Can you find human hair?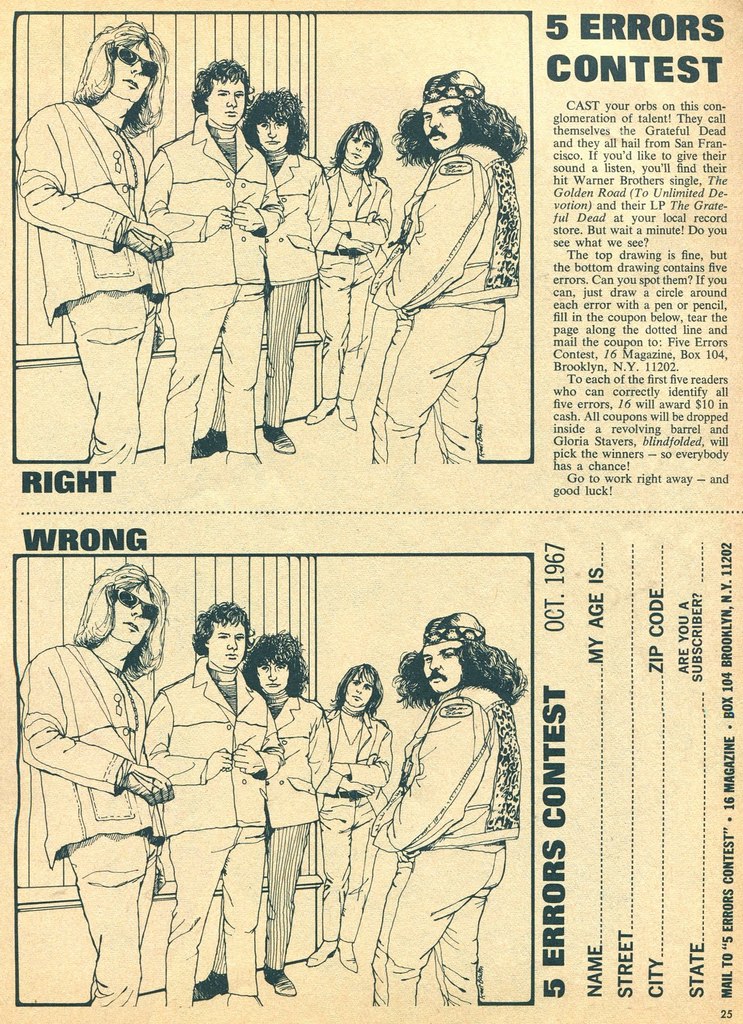
Yes, bounding box: [left=74, top=560, right=172, bottom=681].
